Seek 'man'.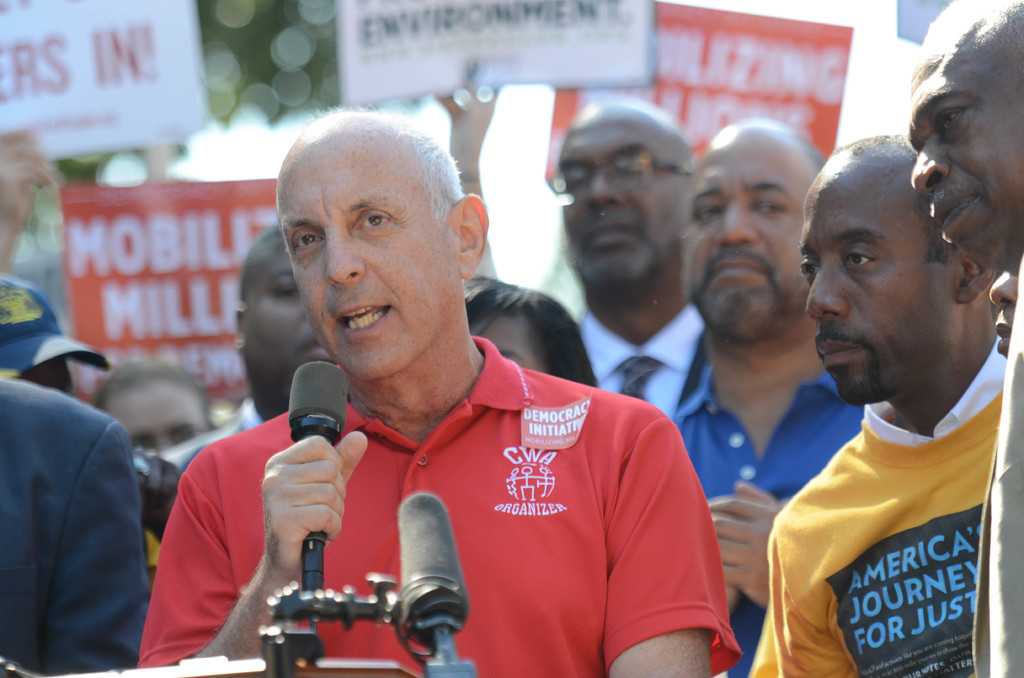
(668,109,872,677).
